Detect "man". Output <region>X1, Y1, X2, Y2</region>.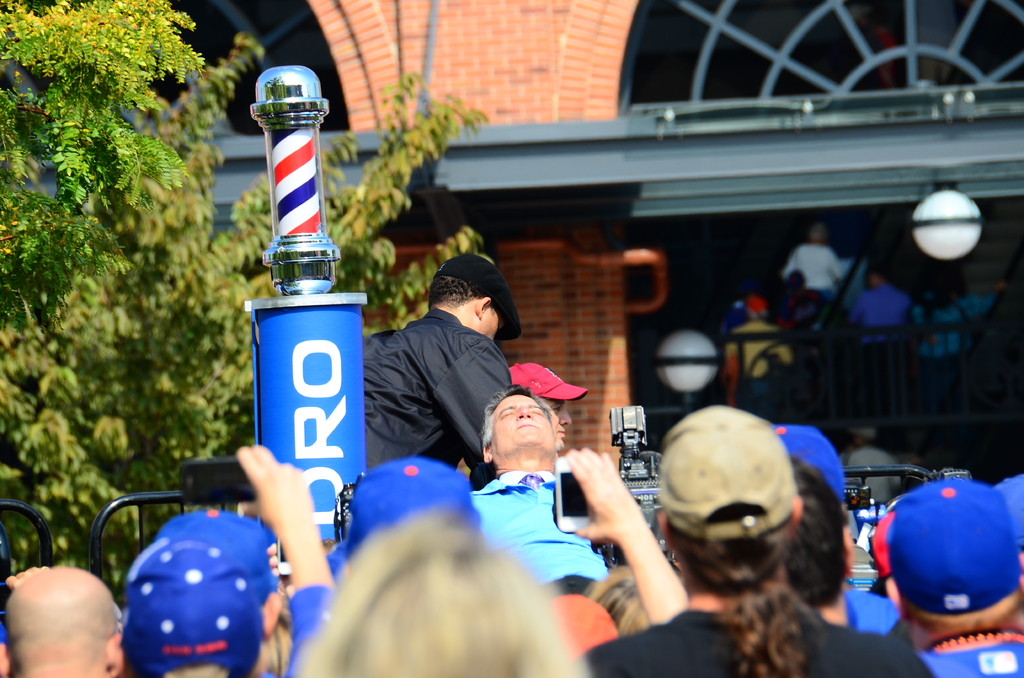
<region>358, 246, 522, 495</region>.
